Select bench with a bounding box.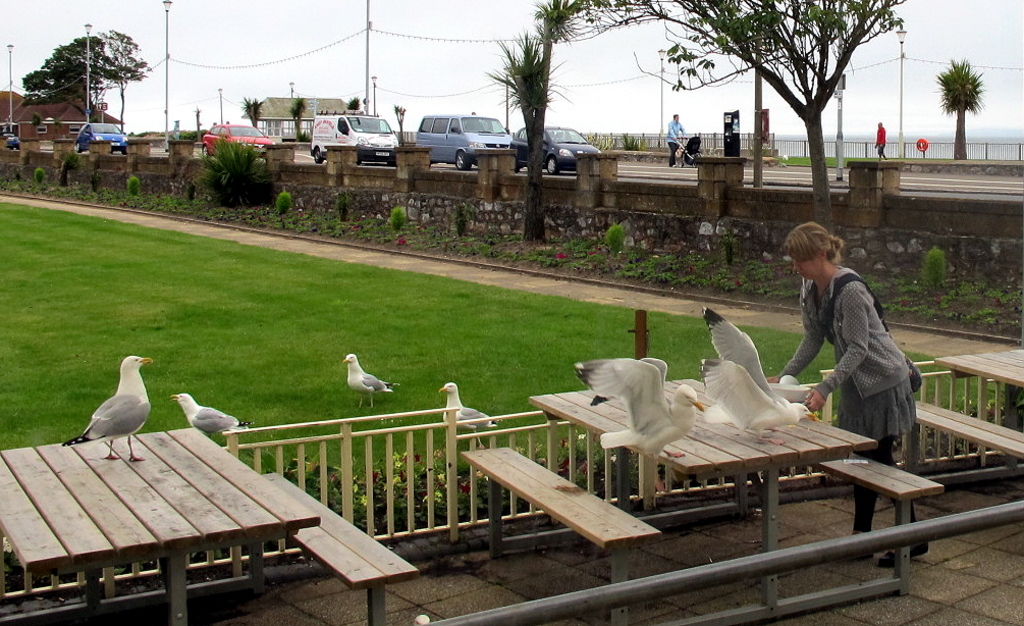
l=237, t=464, r=424, b=625.
